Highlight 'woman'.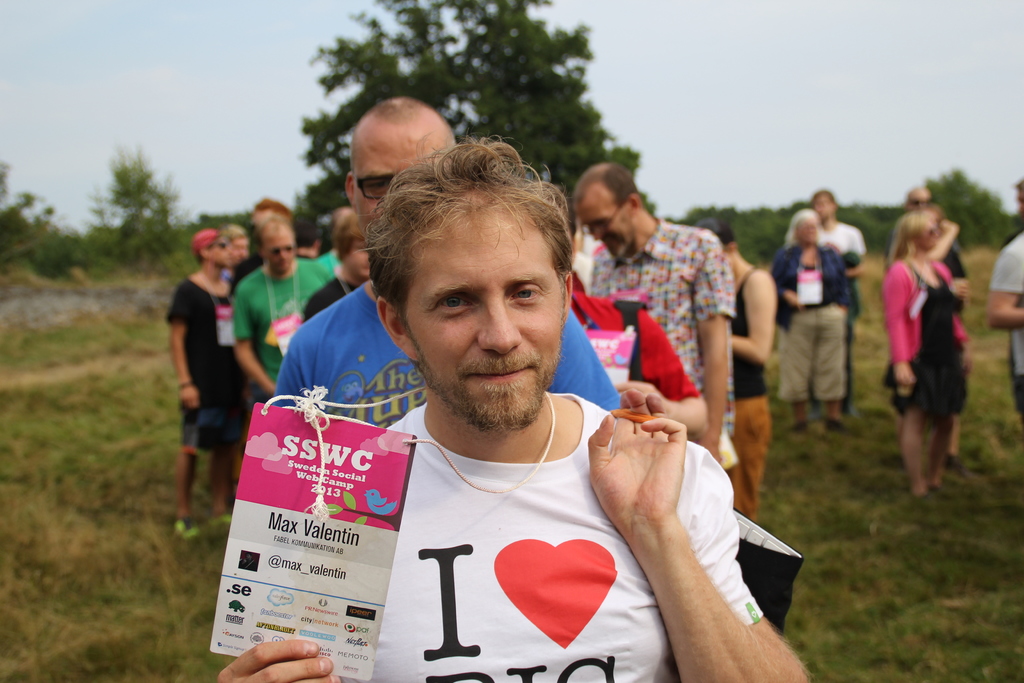
Highlighted region: 775, 210, 853, 431.
